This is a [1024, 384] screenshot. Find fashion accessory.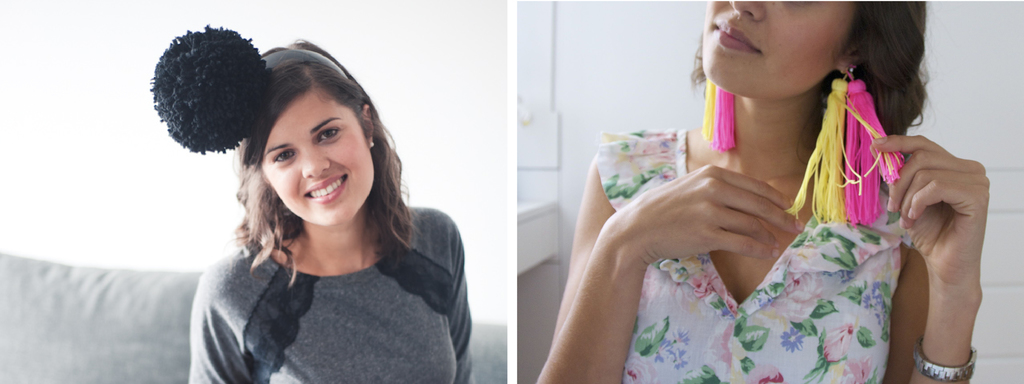
Bounding box: locate(911, 338, 979, 383).
